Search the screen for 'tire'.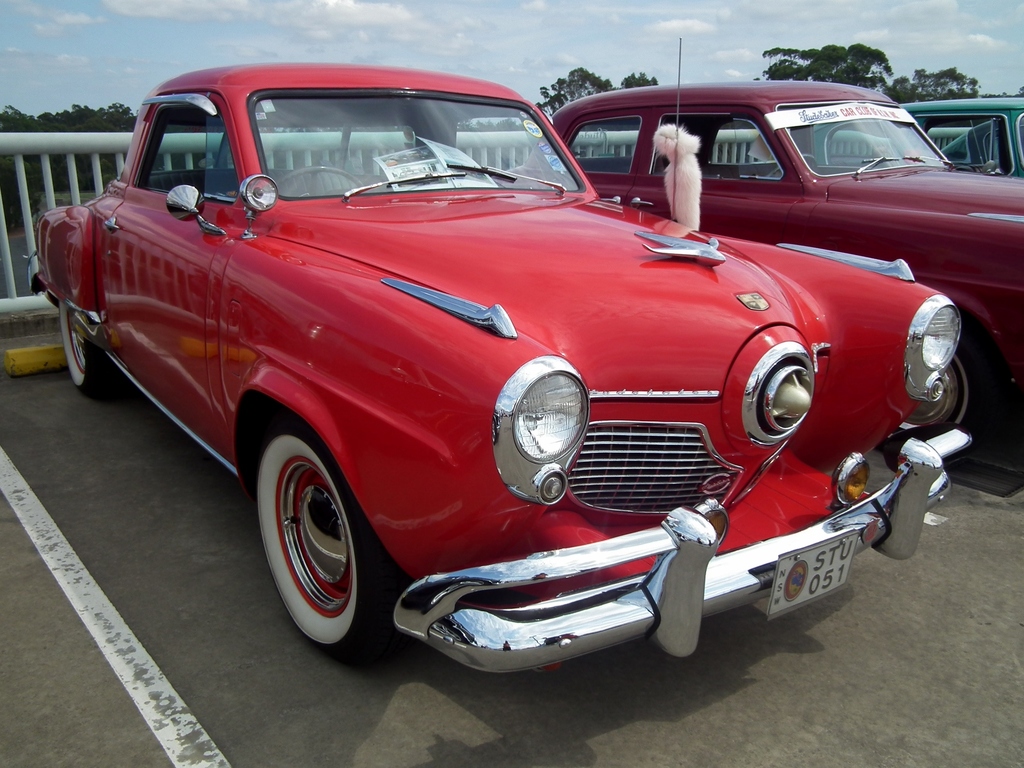
Found at detection(875, 315, 1005, 479).
